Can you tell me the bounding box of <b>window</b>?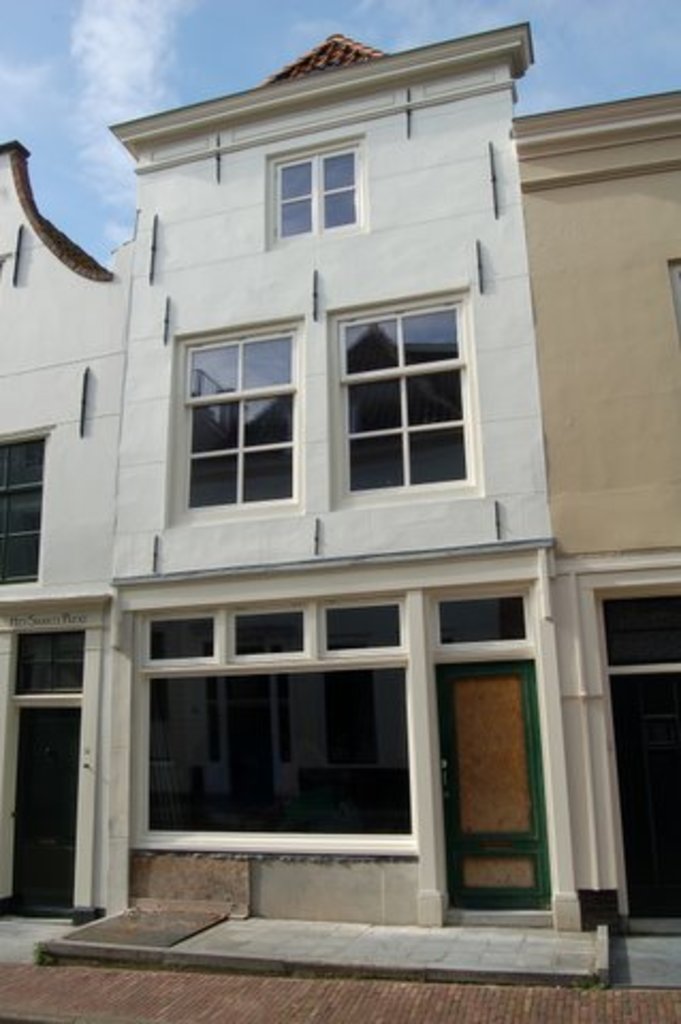
crop(139, 316, 320, 525).
